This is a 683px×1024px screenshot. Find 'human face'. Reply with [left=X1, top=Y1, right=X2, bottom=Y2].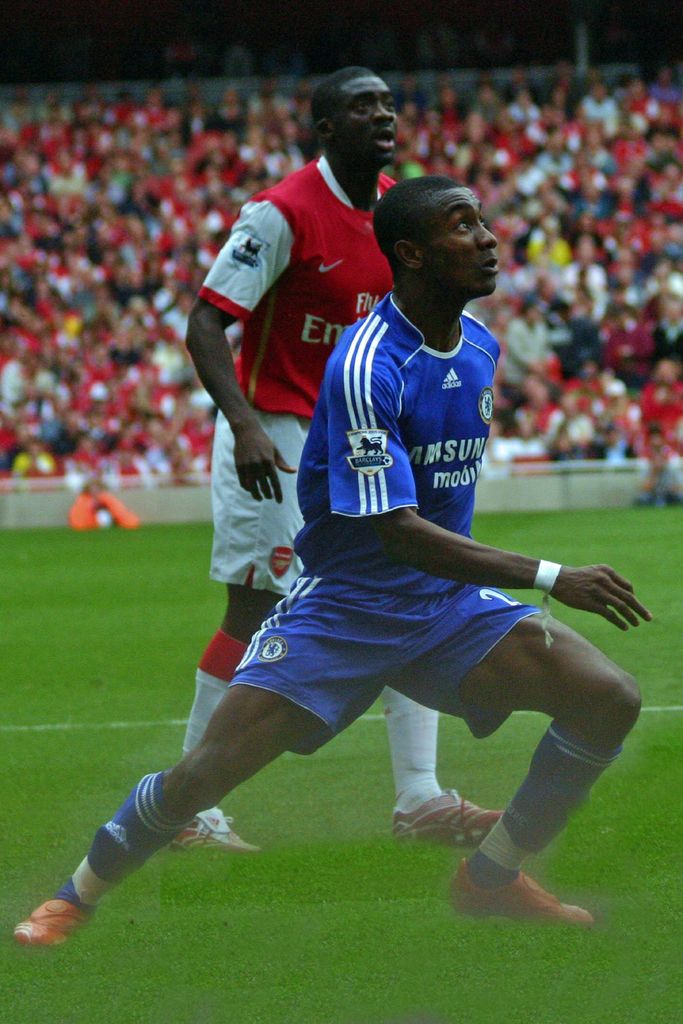
[left=643, top=435, right=664, bottom=454].
